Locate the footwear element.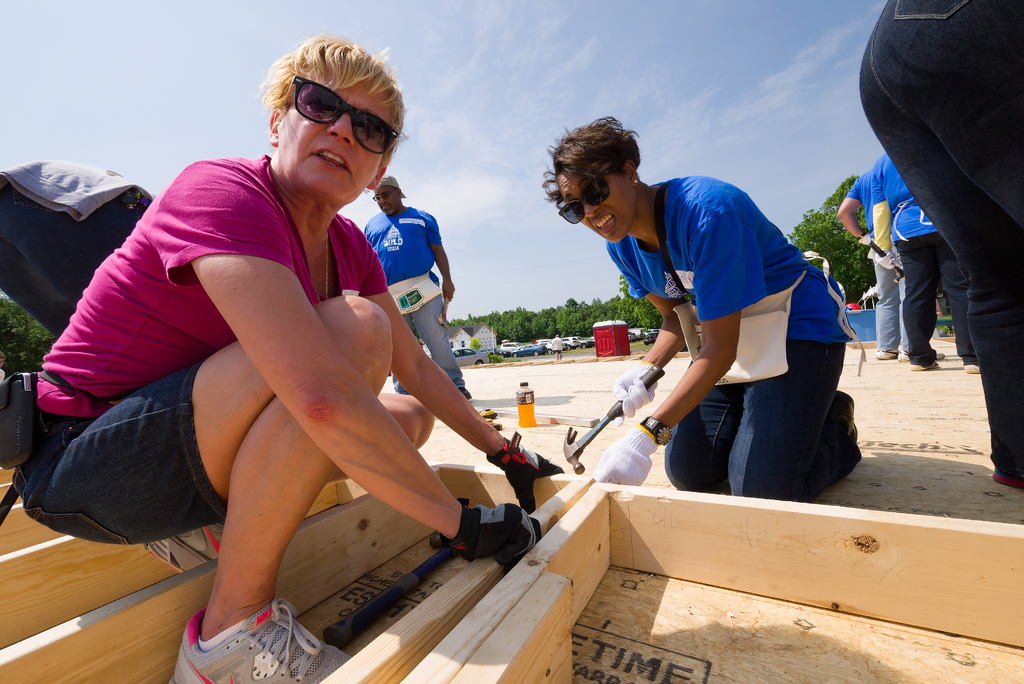
Element bbox: locate(874, 348, 901, 361).
